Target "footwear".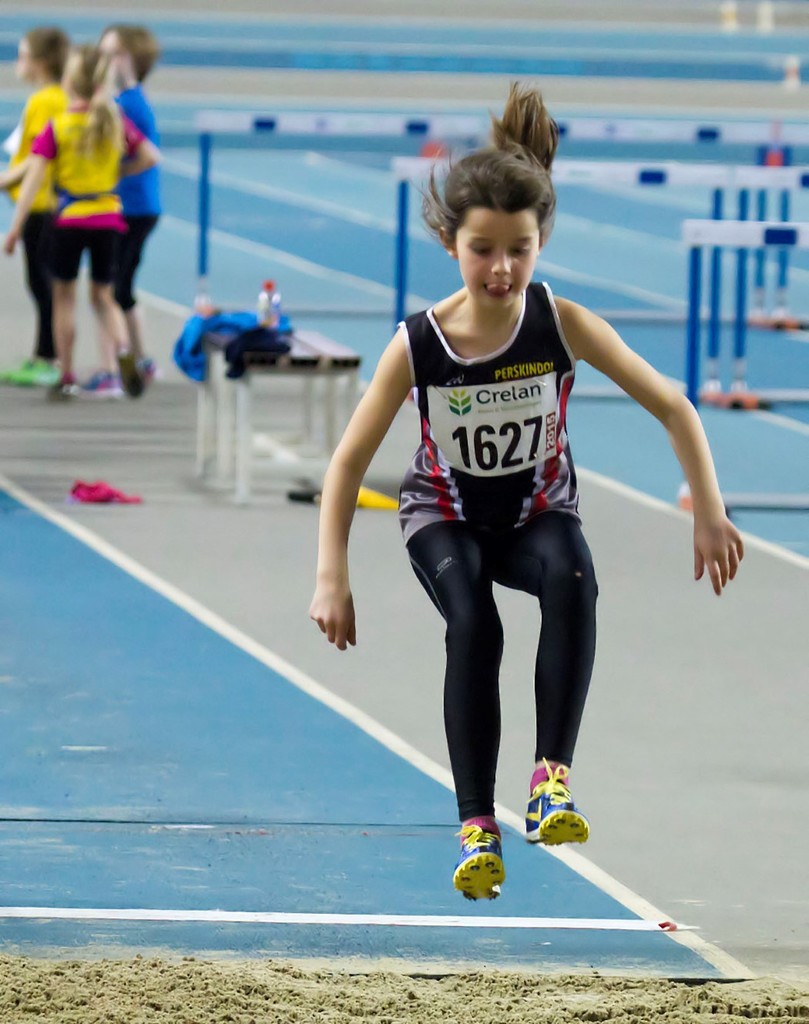
Target region: 518 751 592 851.
